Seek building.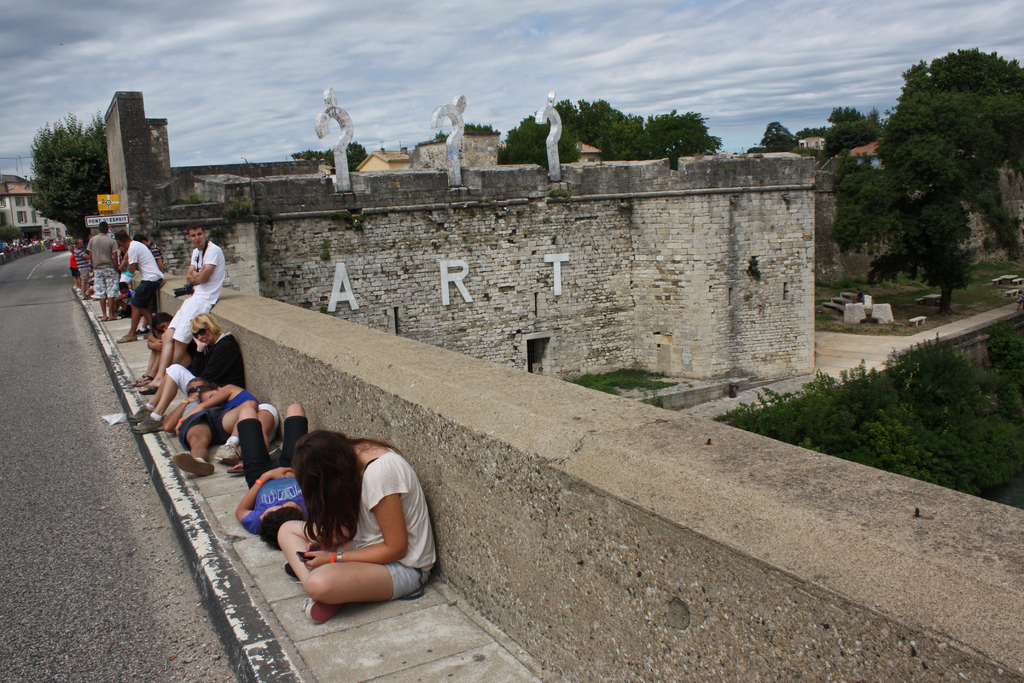
104,92,817,375.
